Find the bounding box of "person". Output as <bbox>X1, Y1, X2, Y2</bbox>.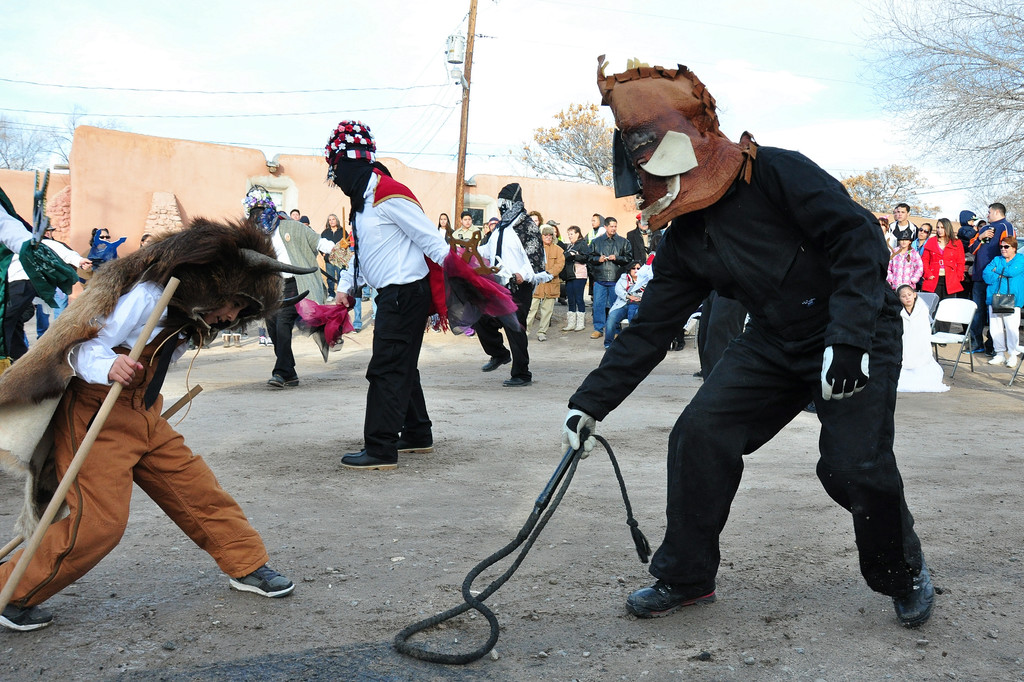
<bbox>36, 220, 70, 338</bbox>.
